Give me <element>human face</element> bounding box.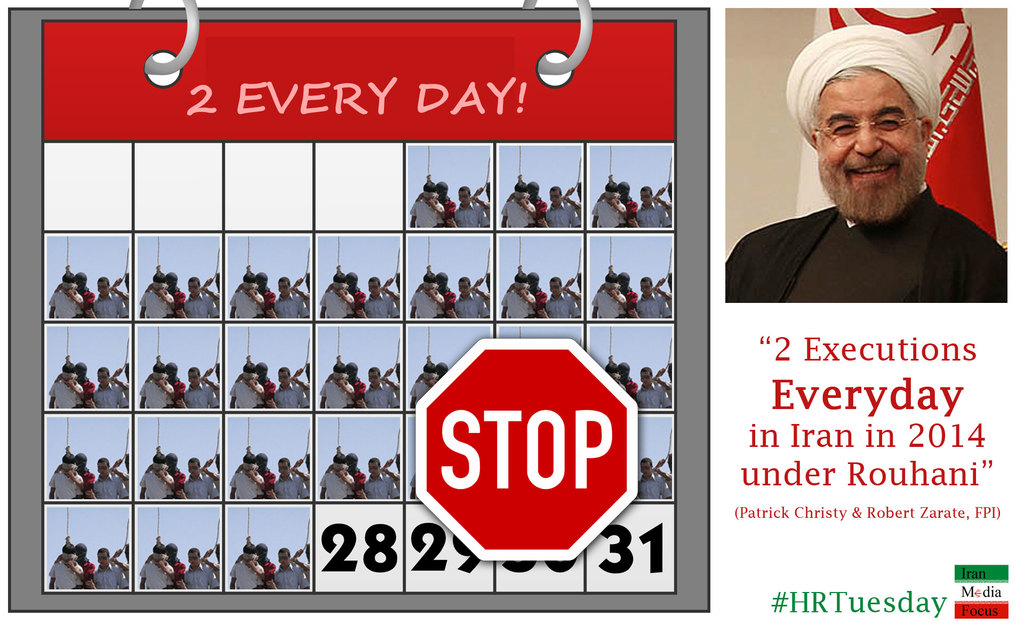
box(185, 458, 200, 472).
